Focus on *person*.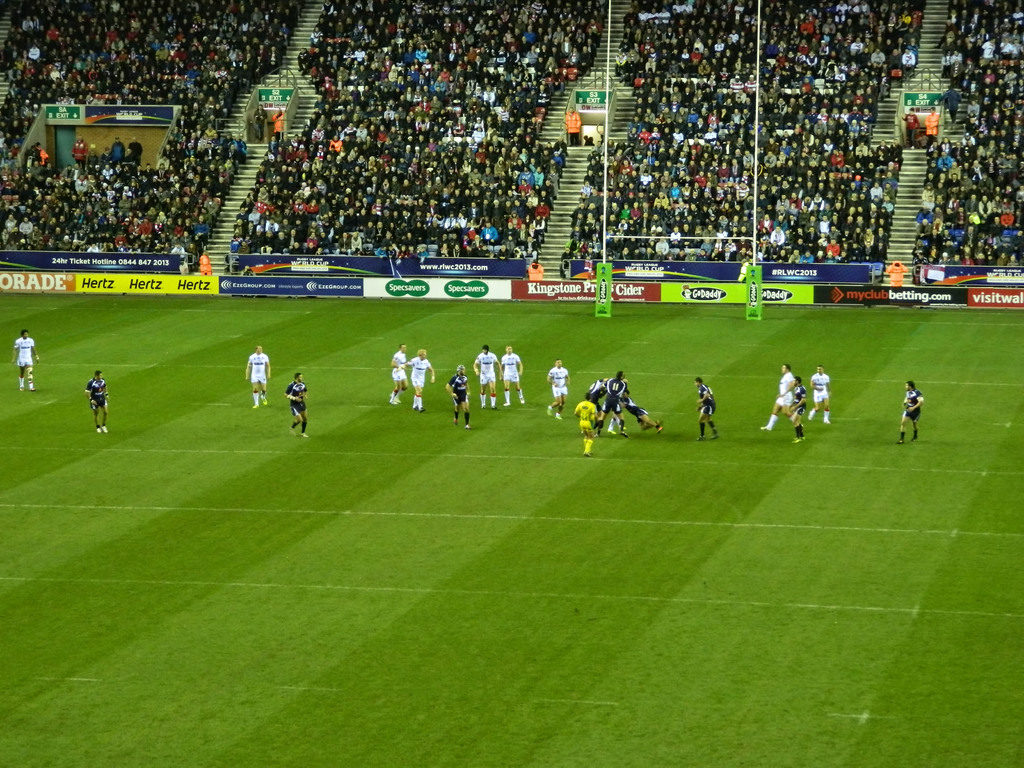
Focused at x1=614 y1=390 x2=662 y2=433.
